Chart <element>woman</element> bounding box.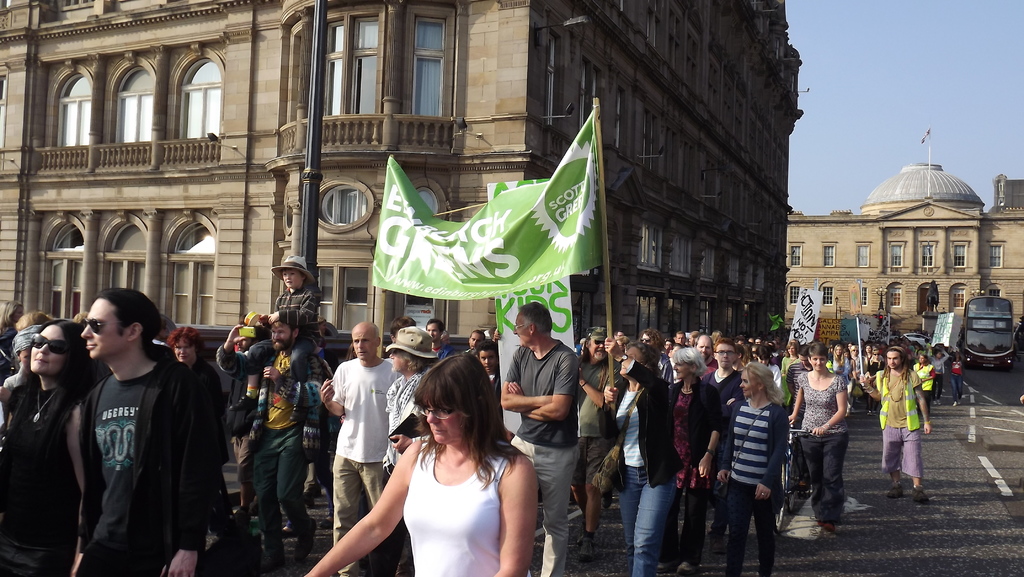
Charted: {"left": 831, "top": 341, "right": 845, "bottom": 373}.
